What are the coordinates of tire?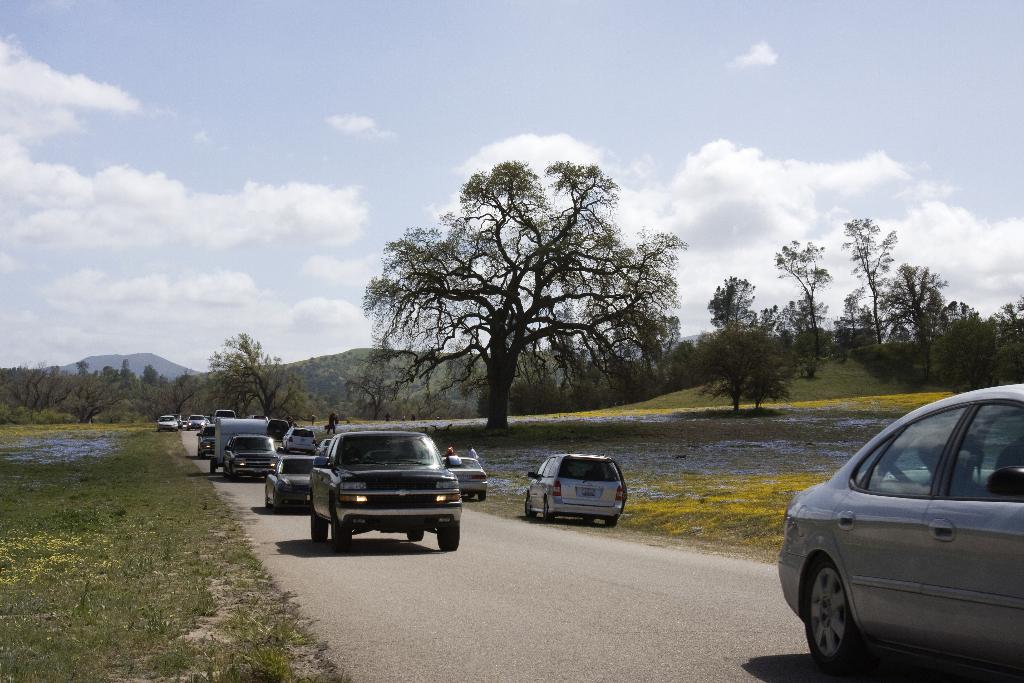
x1=197 y1=450 x2=207 y2=463.
